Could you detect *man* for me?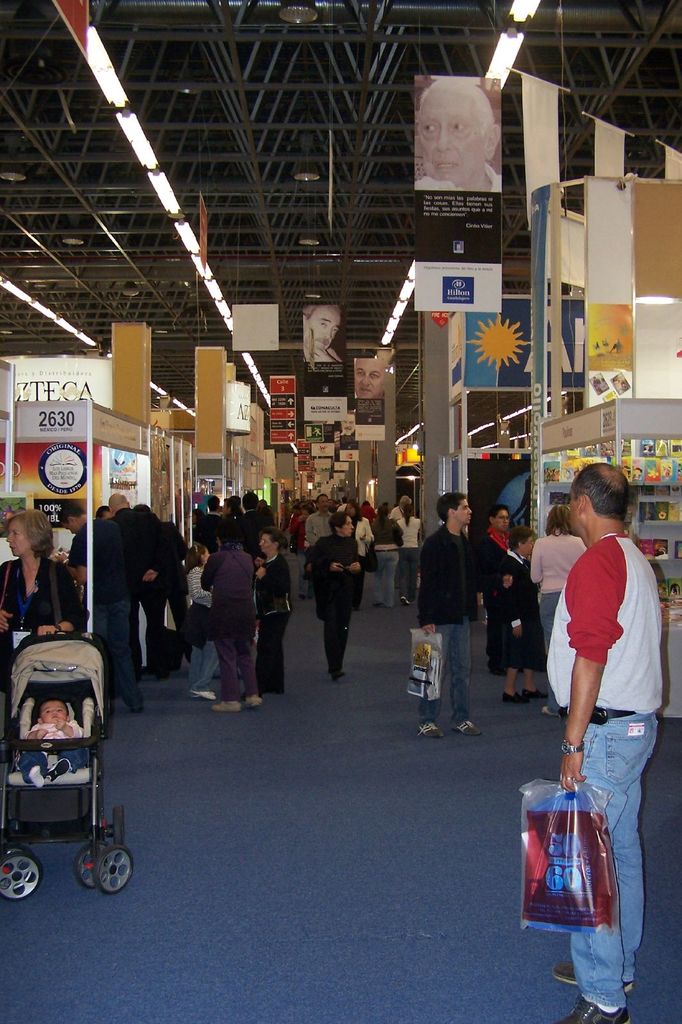
Detection result: Rect(414, 77, 501, 191).
